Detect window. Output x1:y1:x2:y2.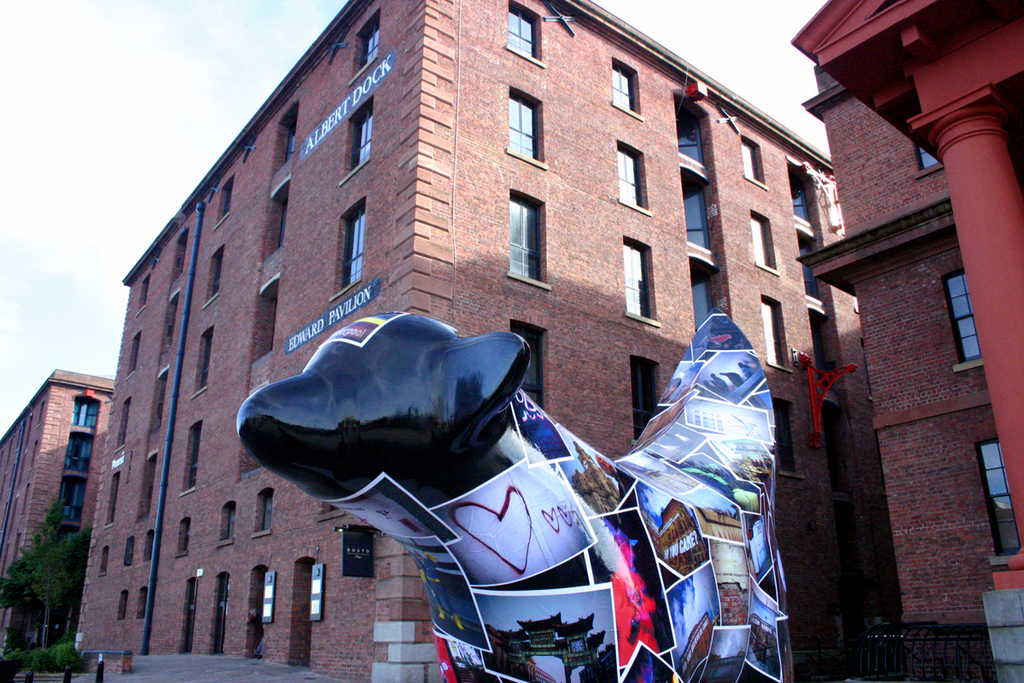
798:238:822:299.
